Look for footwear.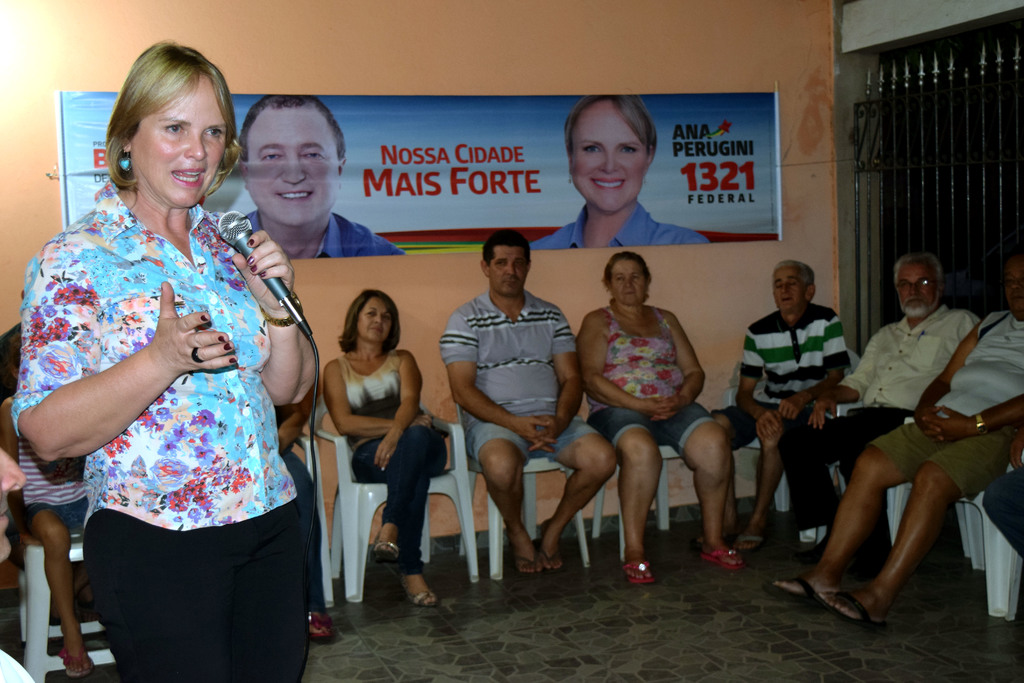
Found: <bbox>308, 608, 339, 644</bbox>.
